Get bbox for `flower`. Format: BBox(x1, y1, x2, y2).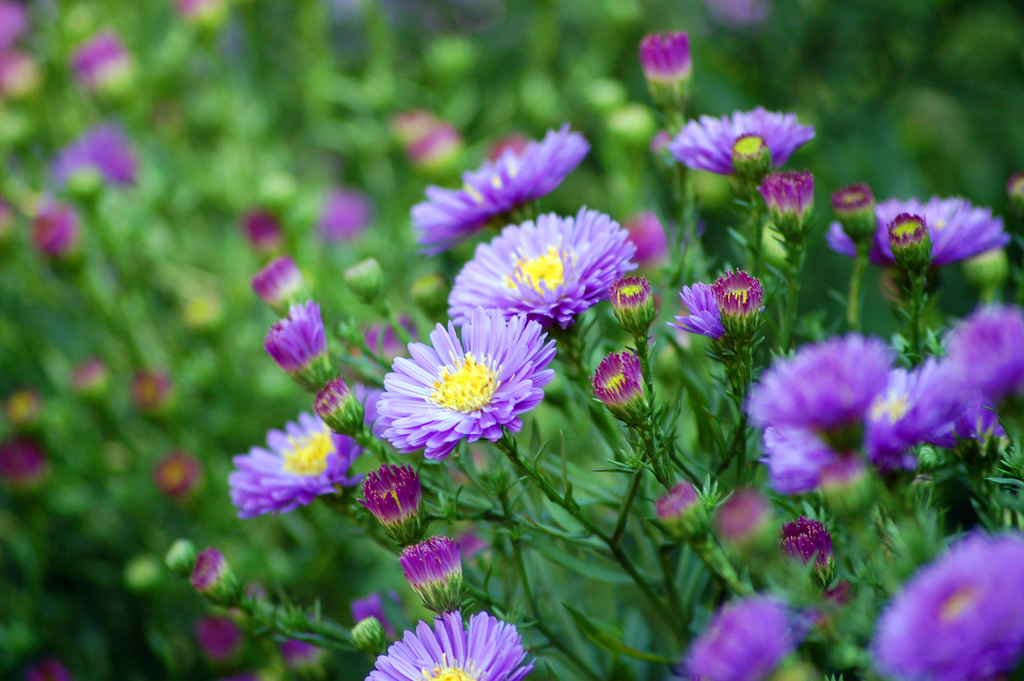
BBox(73, 30, 145, 115).
